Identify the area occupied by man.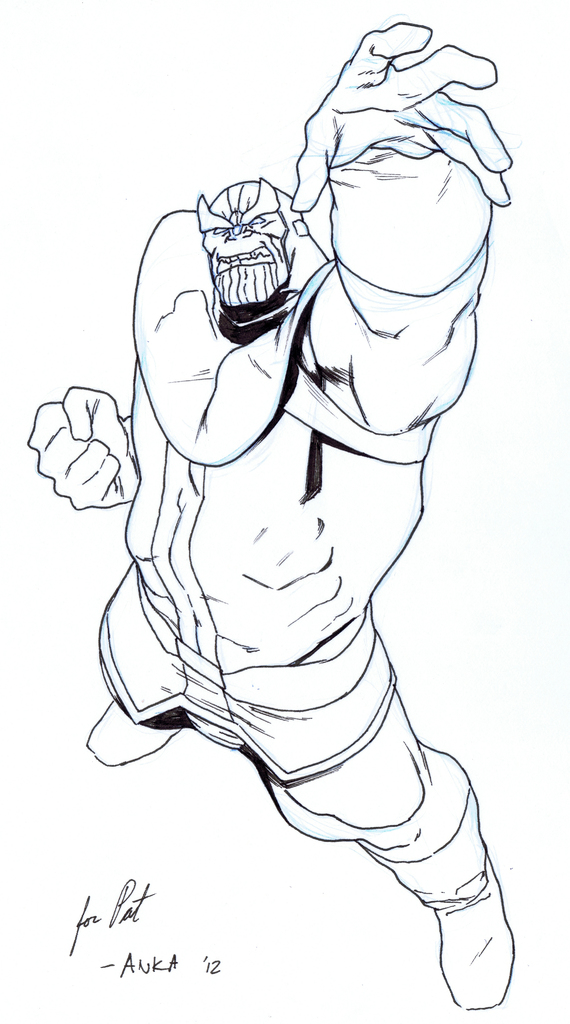
Area: [x1=26, y1=23, x2=522, y2=1010].
